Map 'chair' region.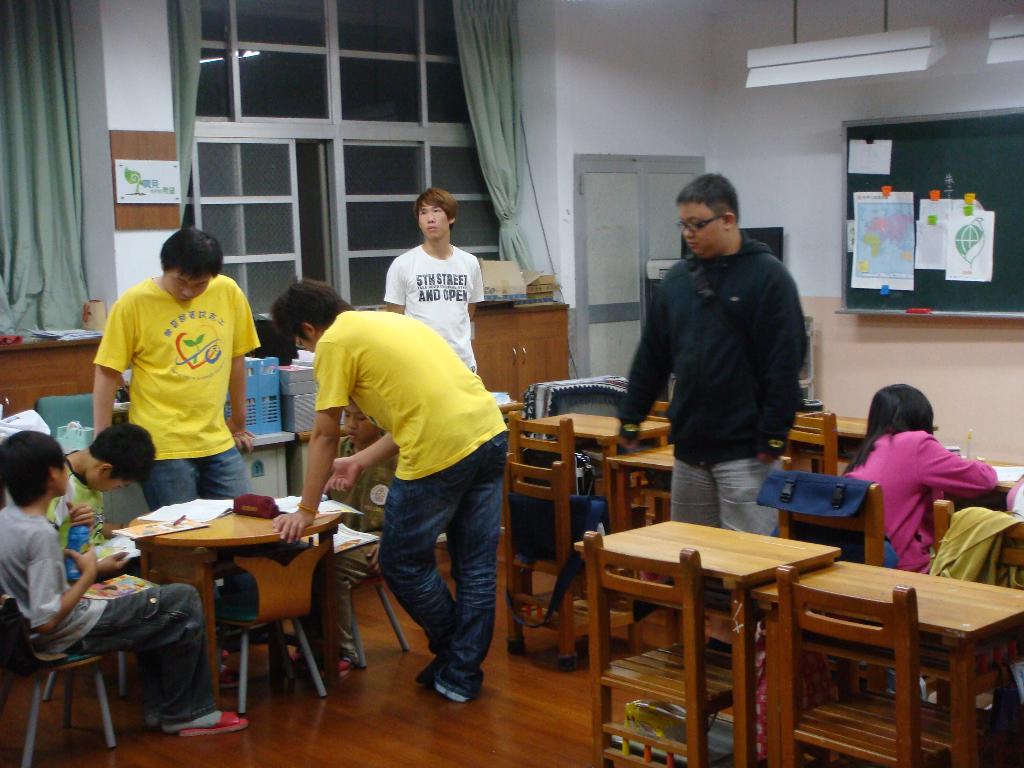
Mapped to Rect(303, 574, 412, 669).
